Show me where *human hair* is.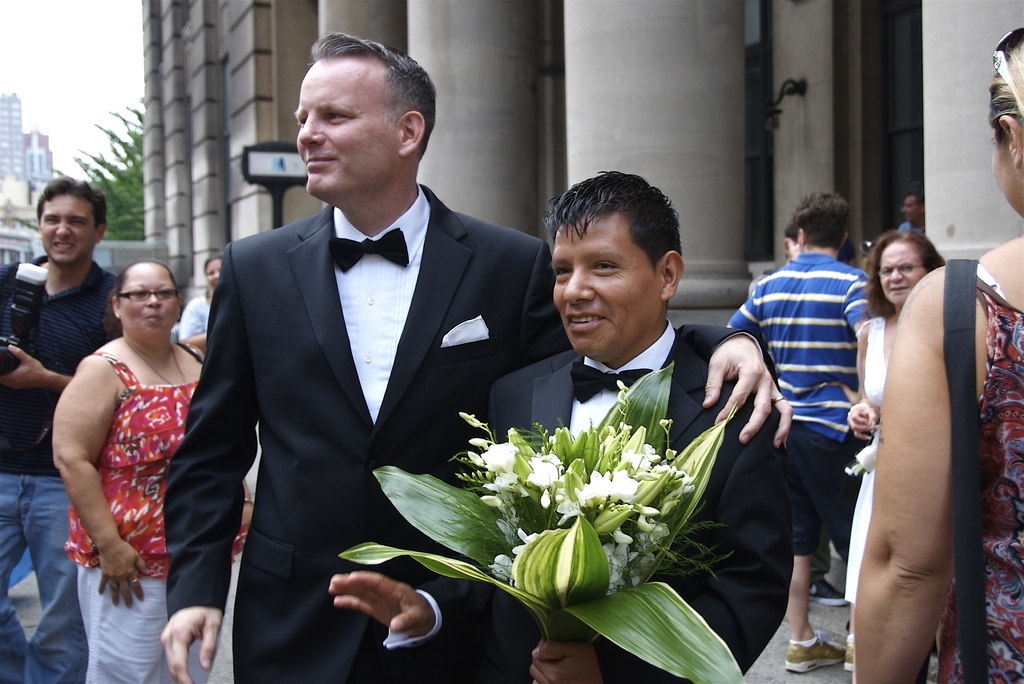
*human hair* is at x1=541, y1=169, x2=686, y2=310.
